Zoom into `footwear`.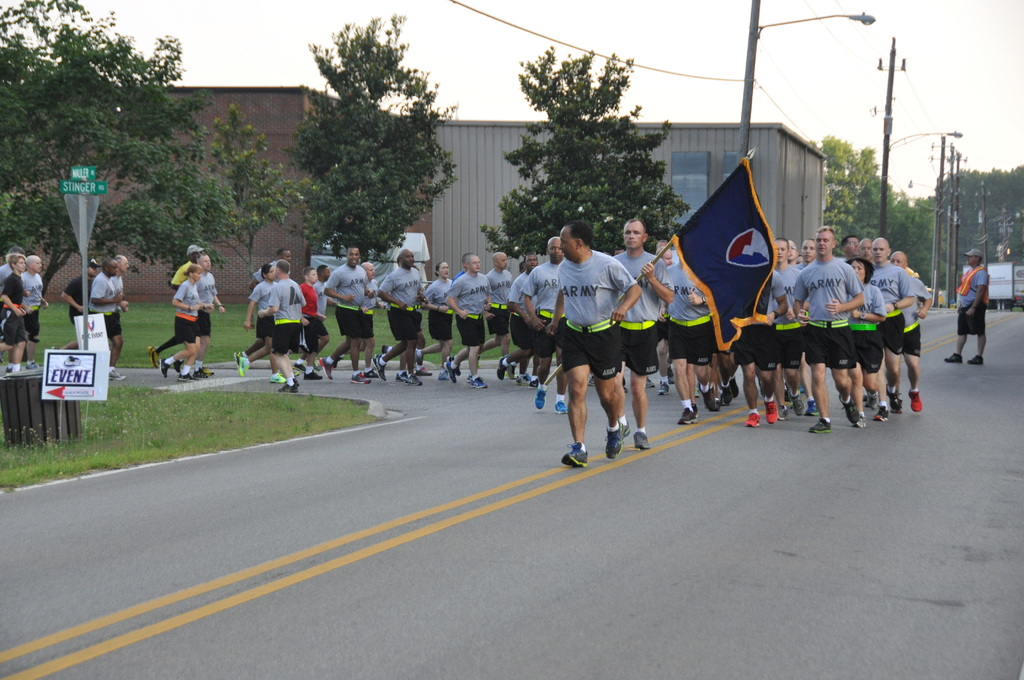
Zoom target: x1=518 y1=376 x2=528 y2=386.
